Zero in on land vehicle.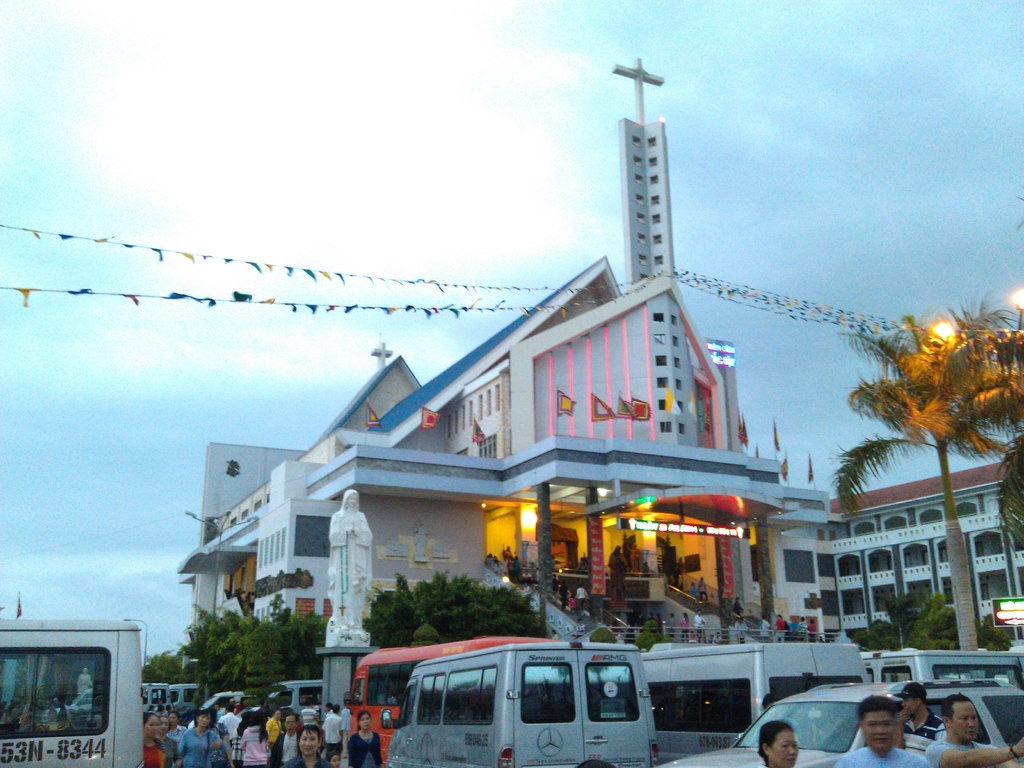
Zeroed in: (left=269, top=678, right=324, bottom=717).
